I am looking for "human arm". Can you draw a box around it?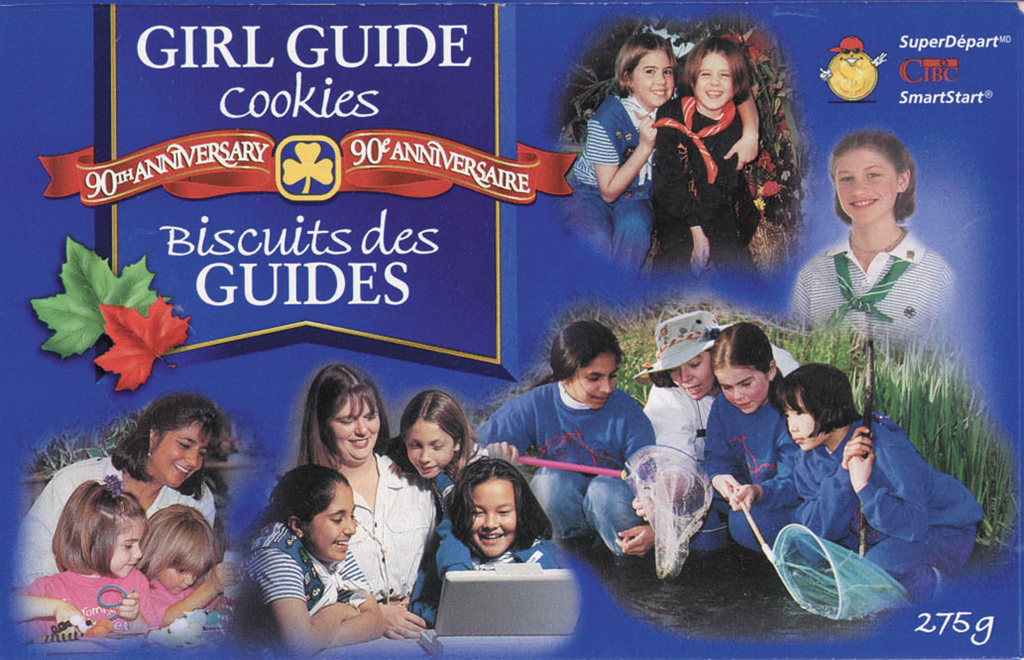
Sure, the bounding box is (201,489,214,526).
